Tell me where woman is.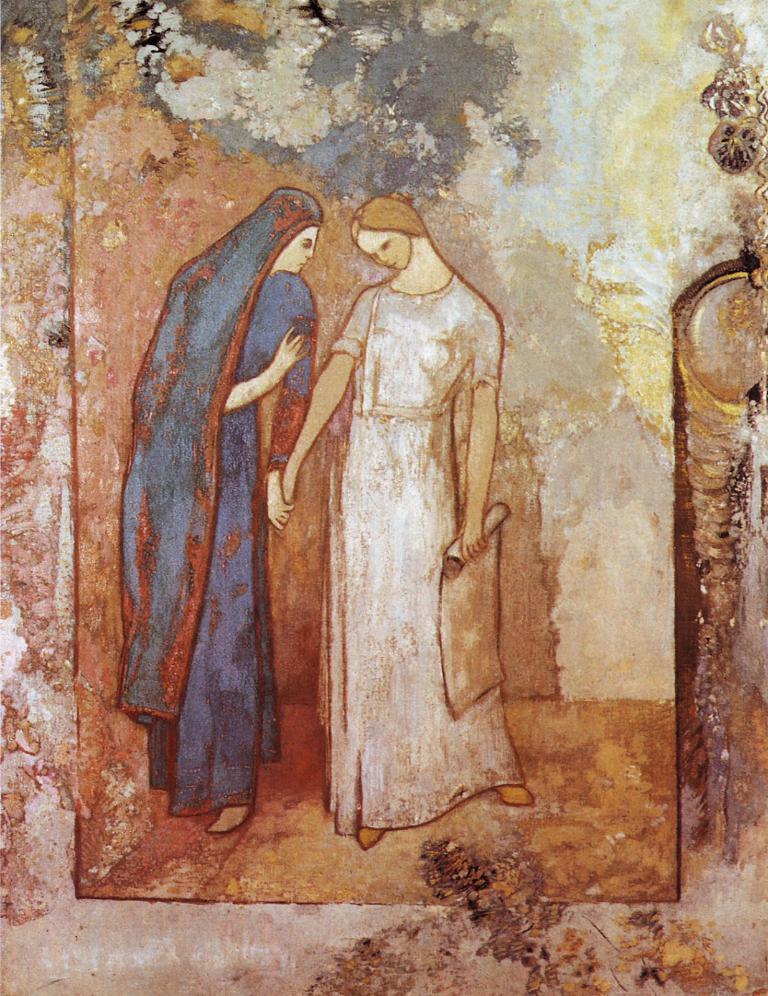
woman is at Rect(246, 179, 536, 834).
